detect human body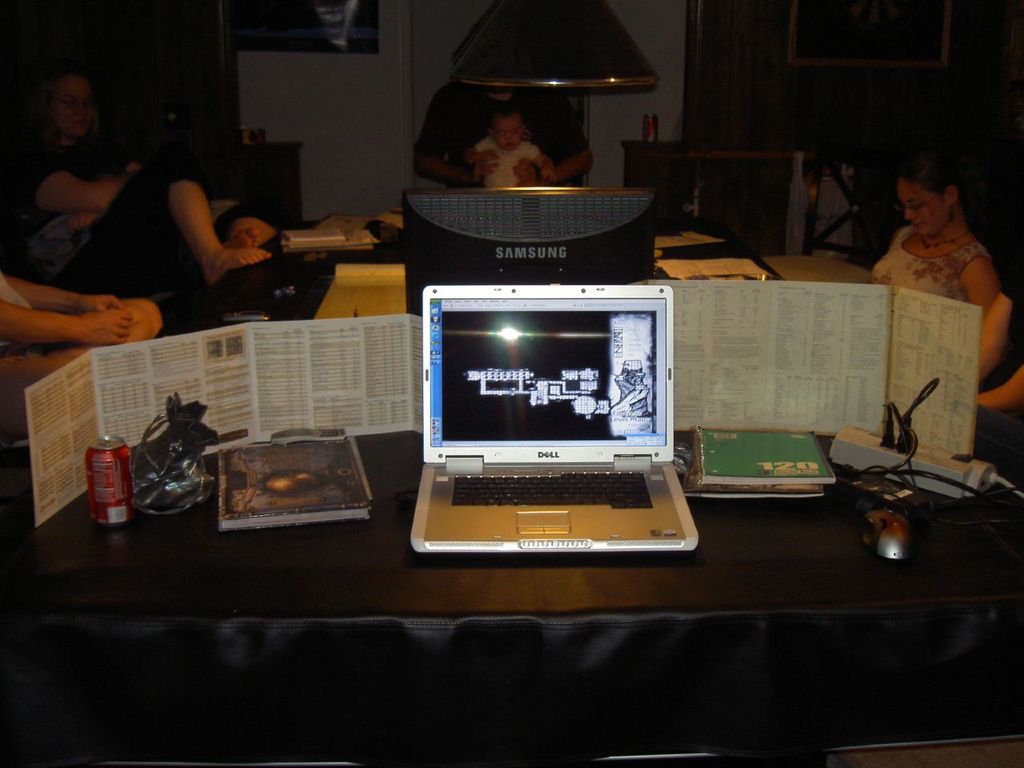
<region>864, 150, 1008, 366</region>
